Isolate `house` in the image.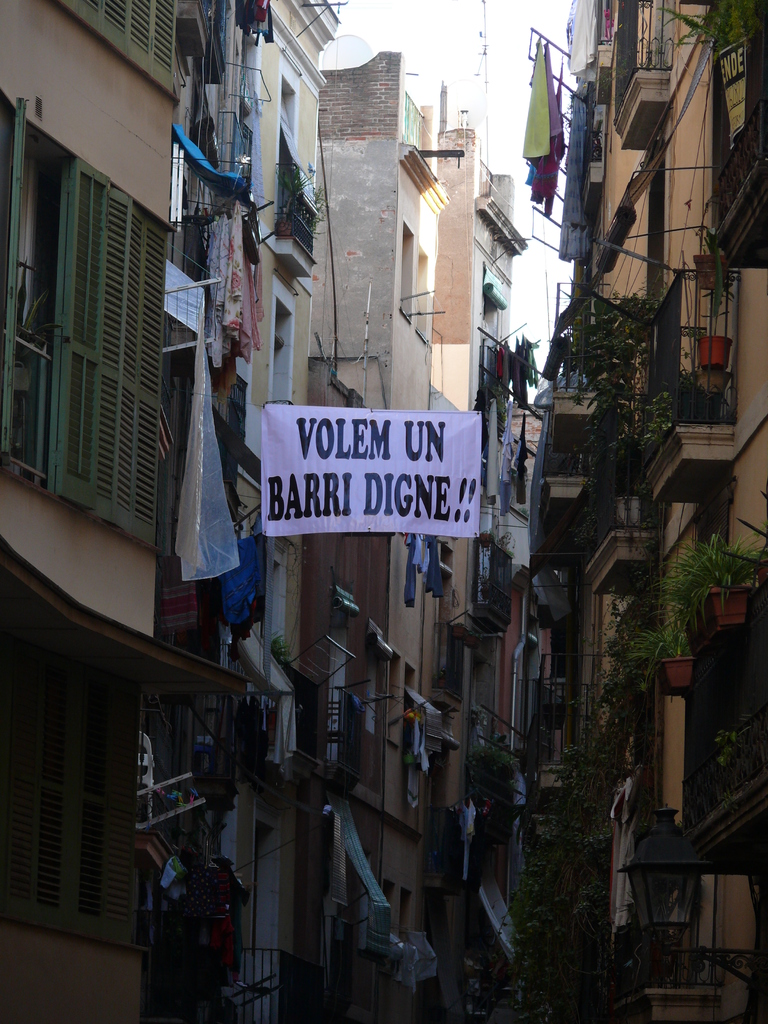
Isolated region: (x1=310, y1=50, x2=453, y2=1023).
